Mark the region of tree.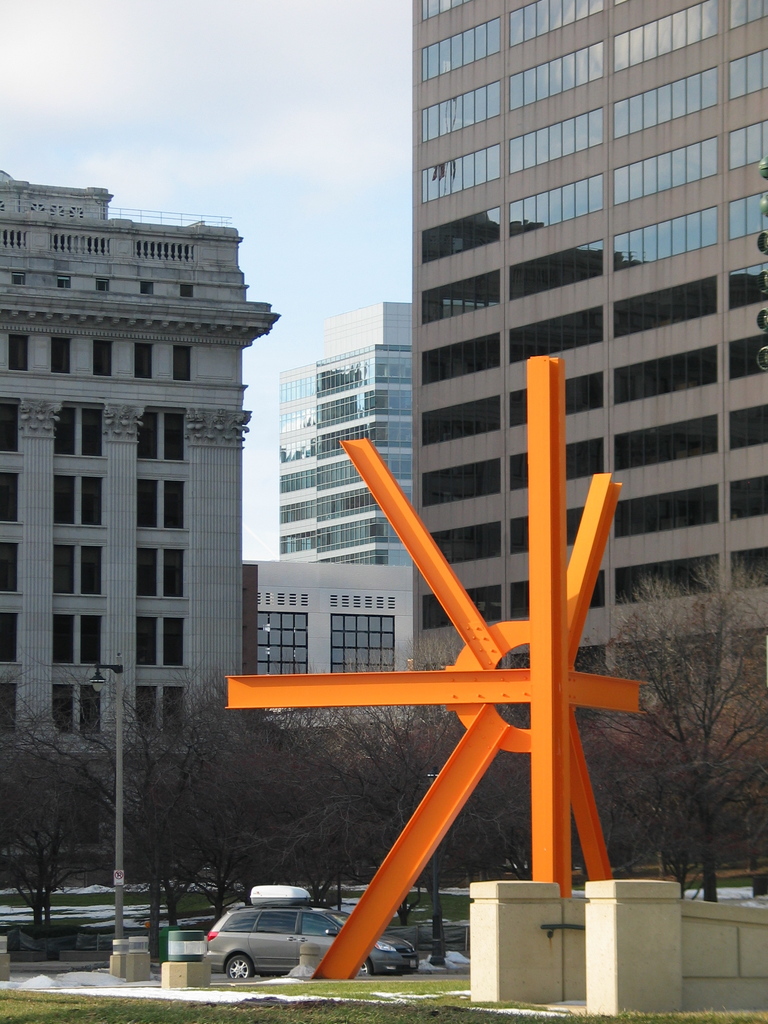
Region: detection(300, 708, 449, 897).
